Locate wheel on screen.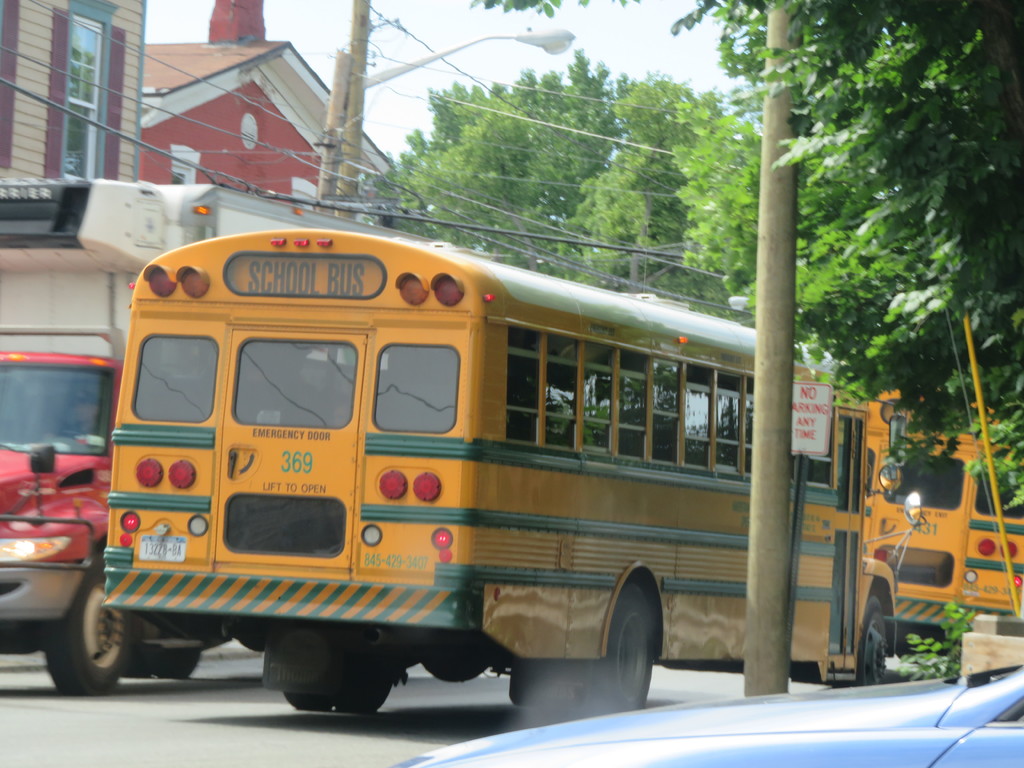
On screen at (left=149, top=644, right=202, bottom=678).
